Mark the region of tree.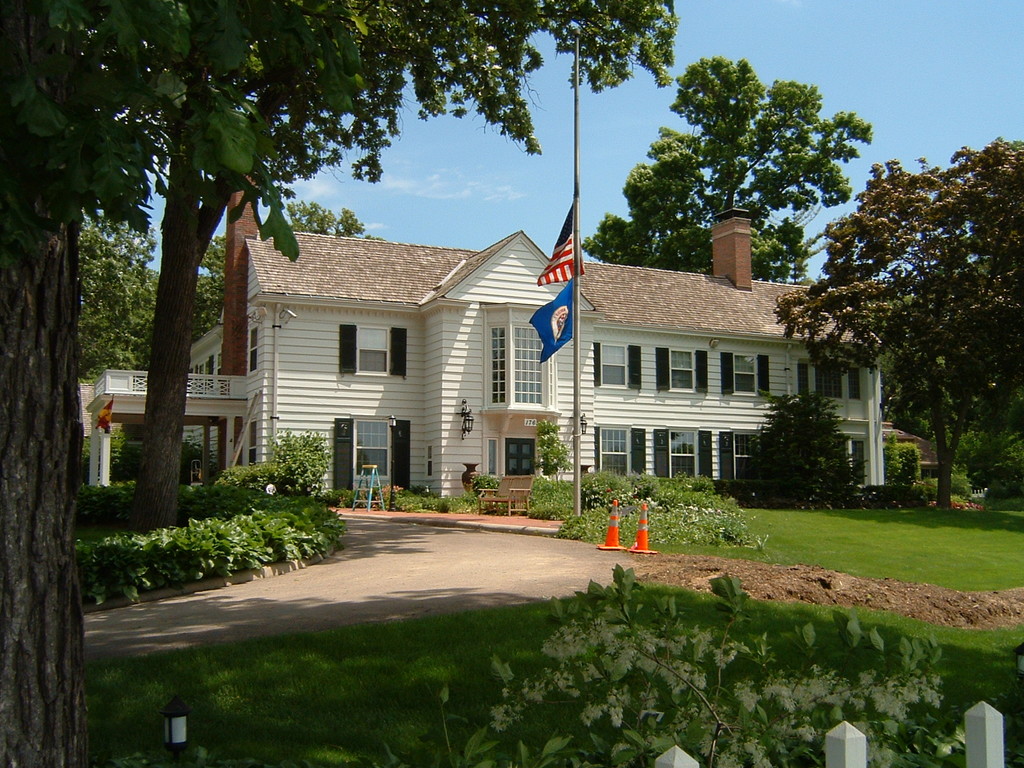
Region: l=76, t=218, r=161, b=378.
